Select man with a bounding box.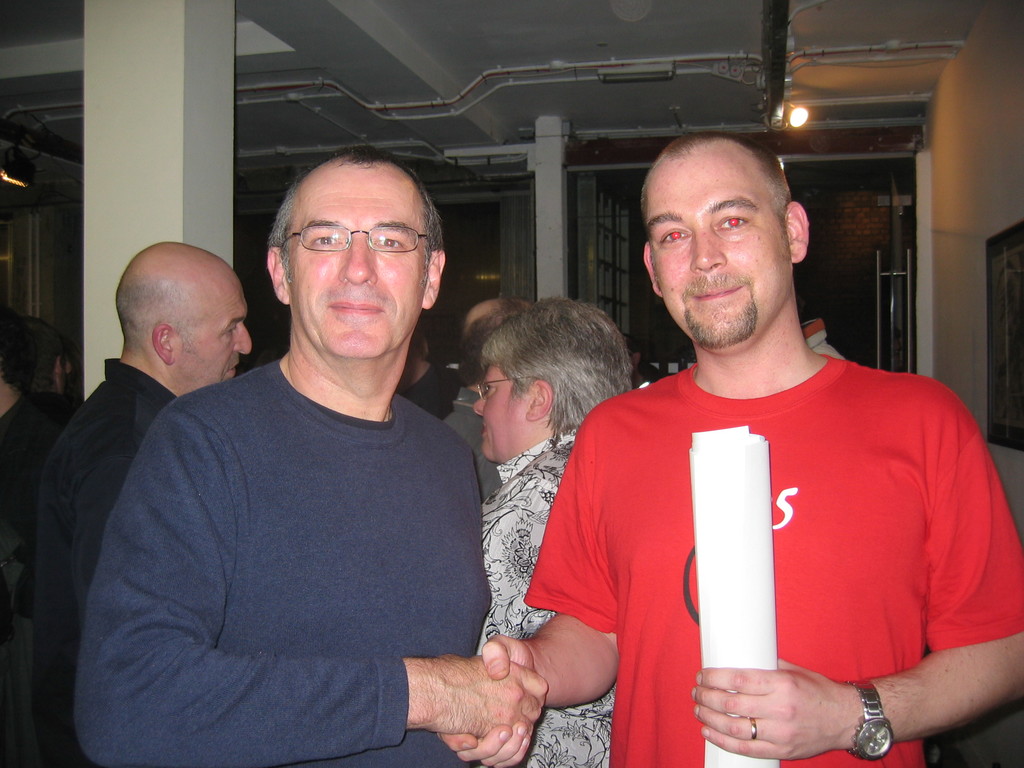
[left=623, top=333, right=655, bottom=390].
